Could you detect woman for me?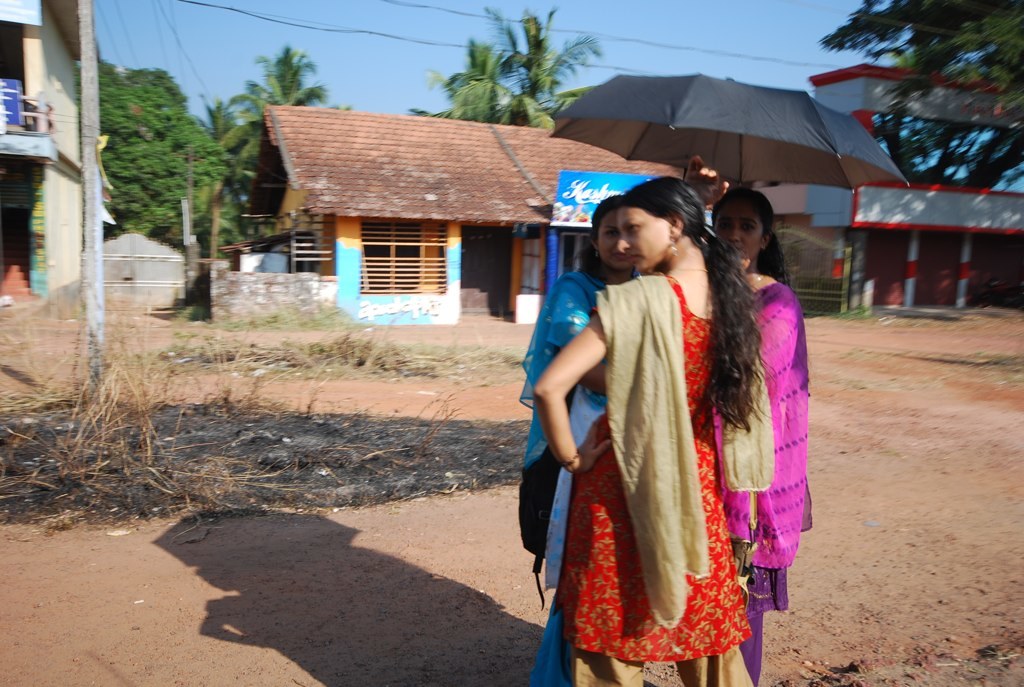
Detection result: bbox=(518, 200, 651, 686).
